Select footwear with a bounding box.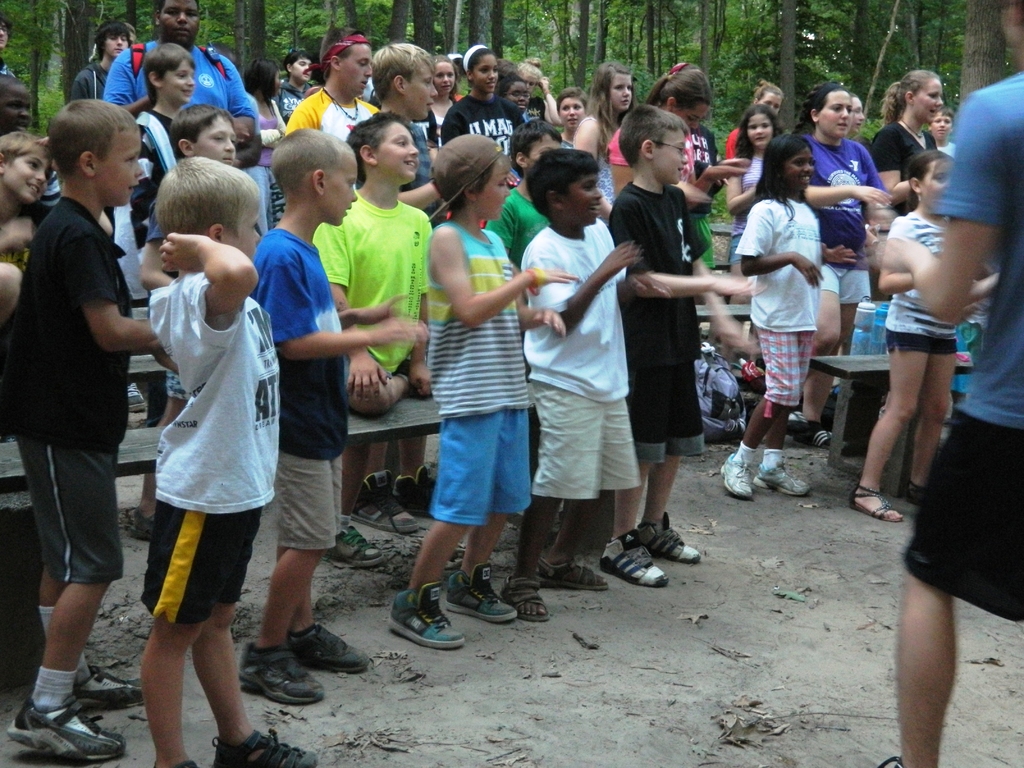
box(746, 458, 810, 497).
